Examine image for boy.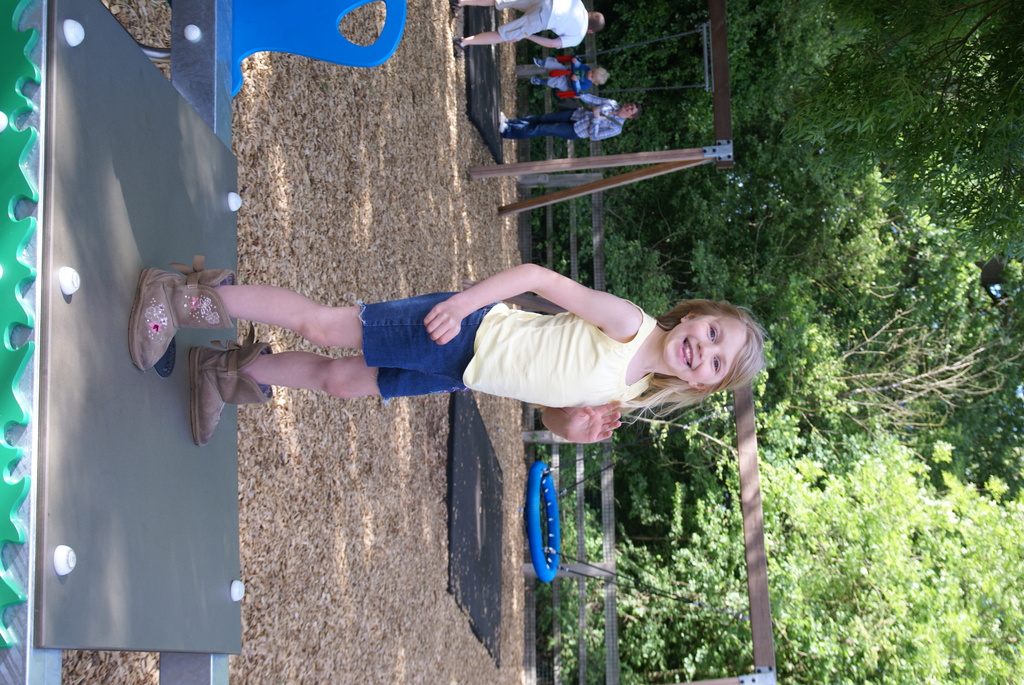
Examination result: (x1=527, y1=54, x2=611, y2=97).
